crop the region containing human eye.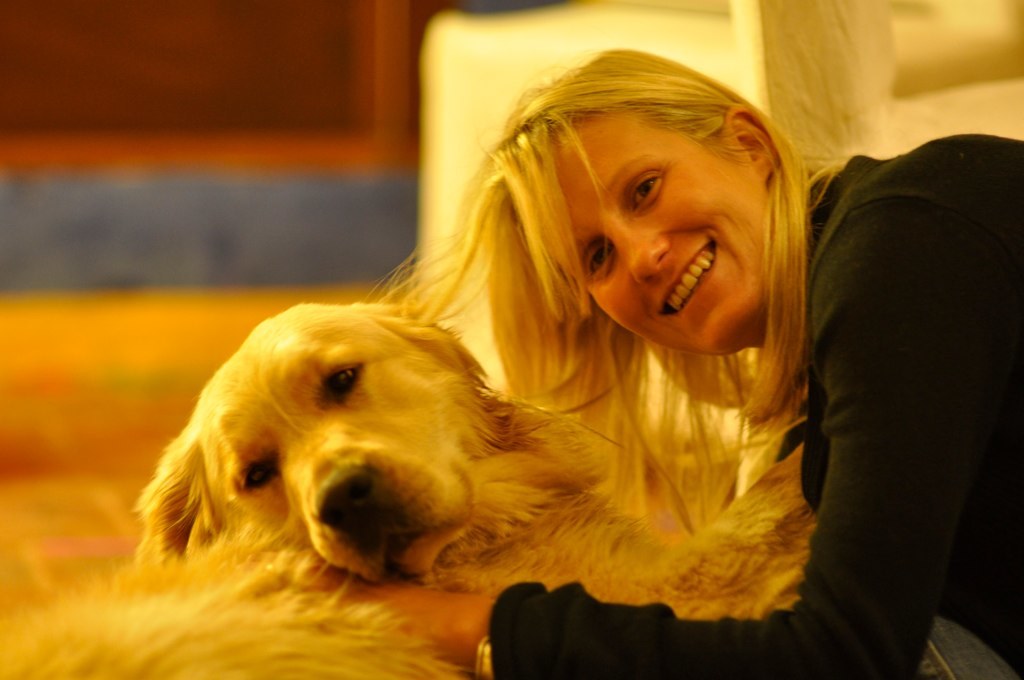
Crop region: 586,244,611,278.
